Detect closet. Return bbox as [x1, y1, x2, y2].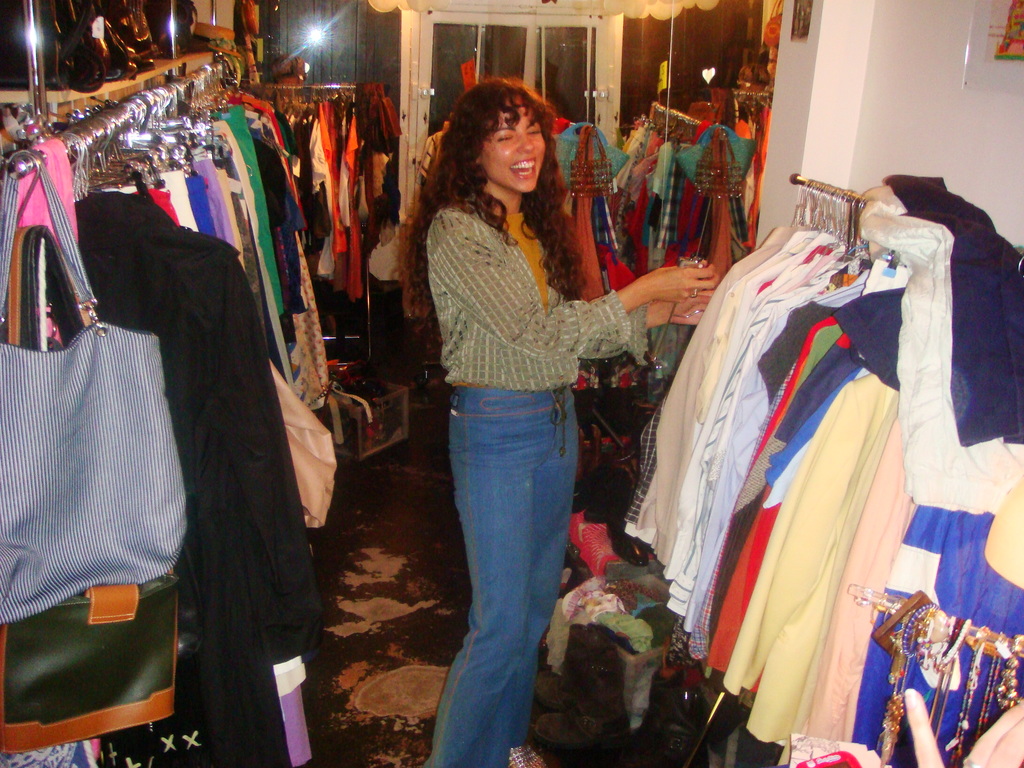
[262, 81, 406, 308].
